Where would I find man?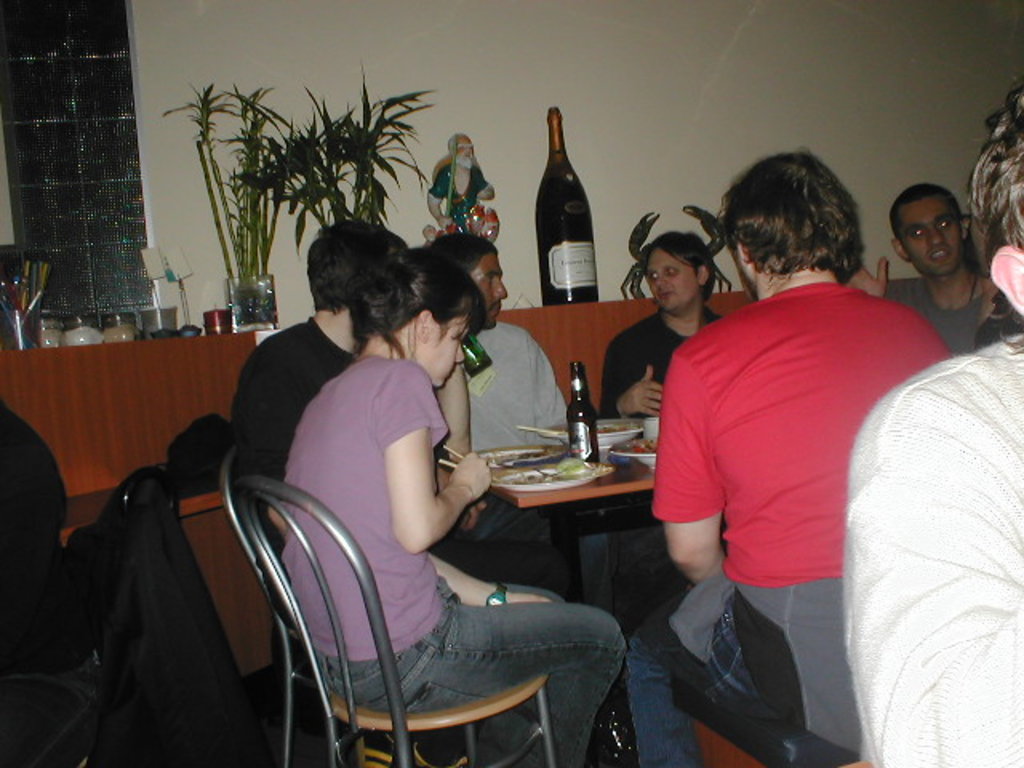
At box(627, 152, 941, 746).
